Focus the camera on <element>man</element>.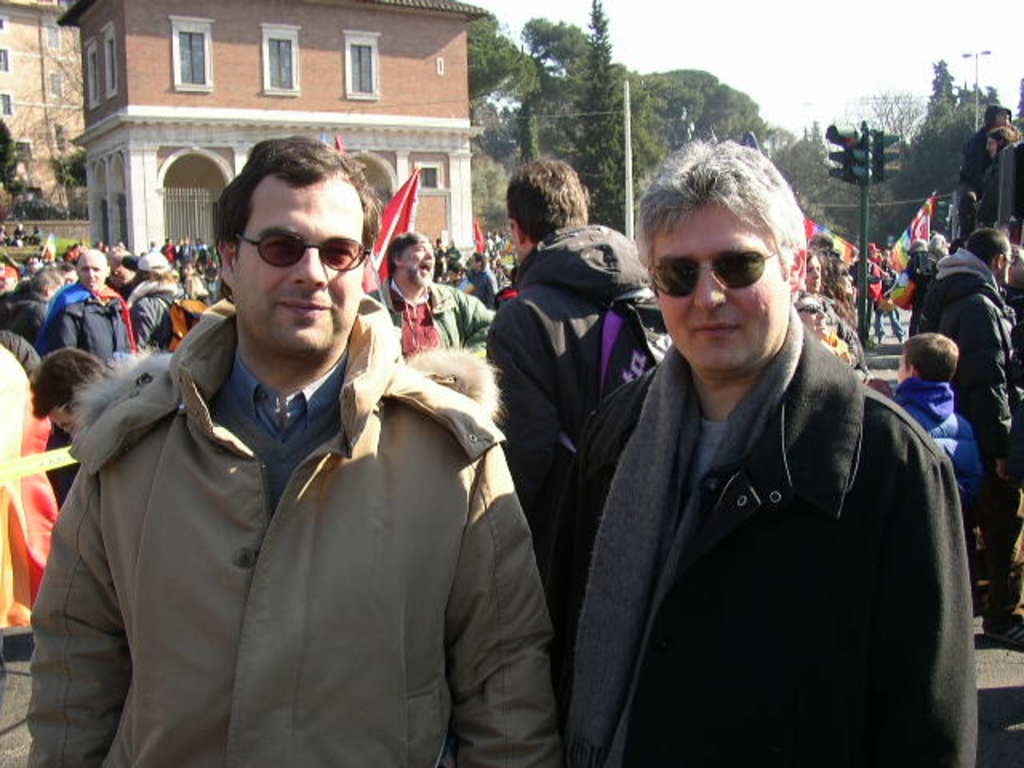
Focus region: (483, 154, 664, 534).
